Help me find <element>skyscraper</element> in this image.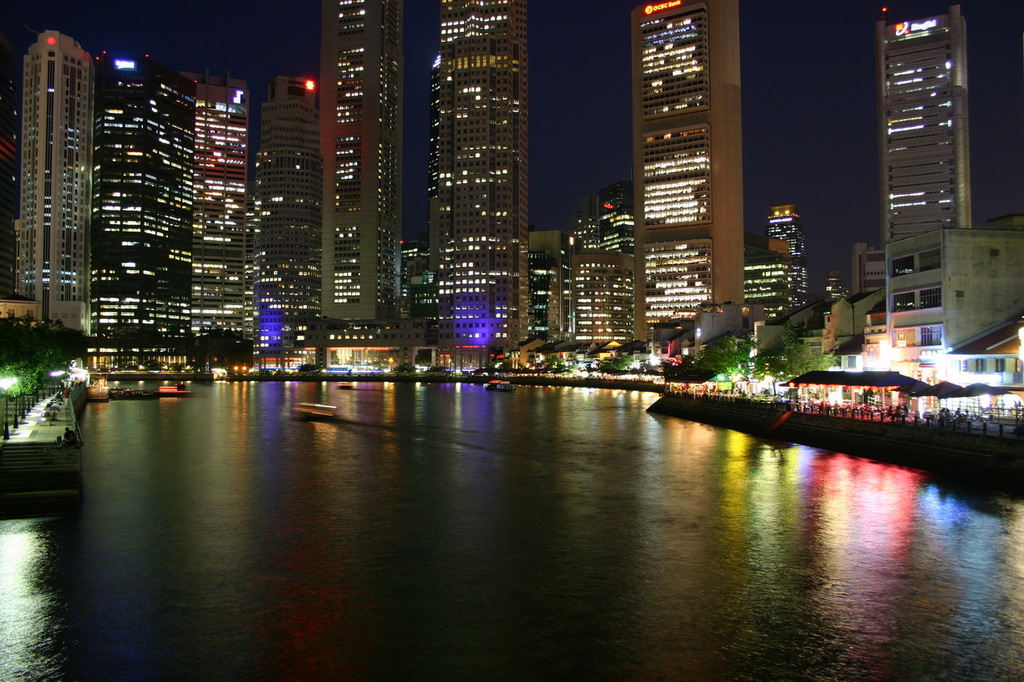
Found it: bbox(13, 23, 99, 334).
